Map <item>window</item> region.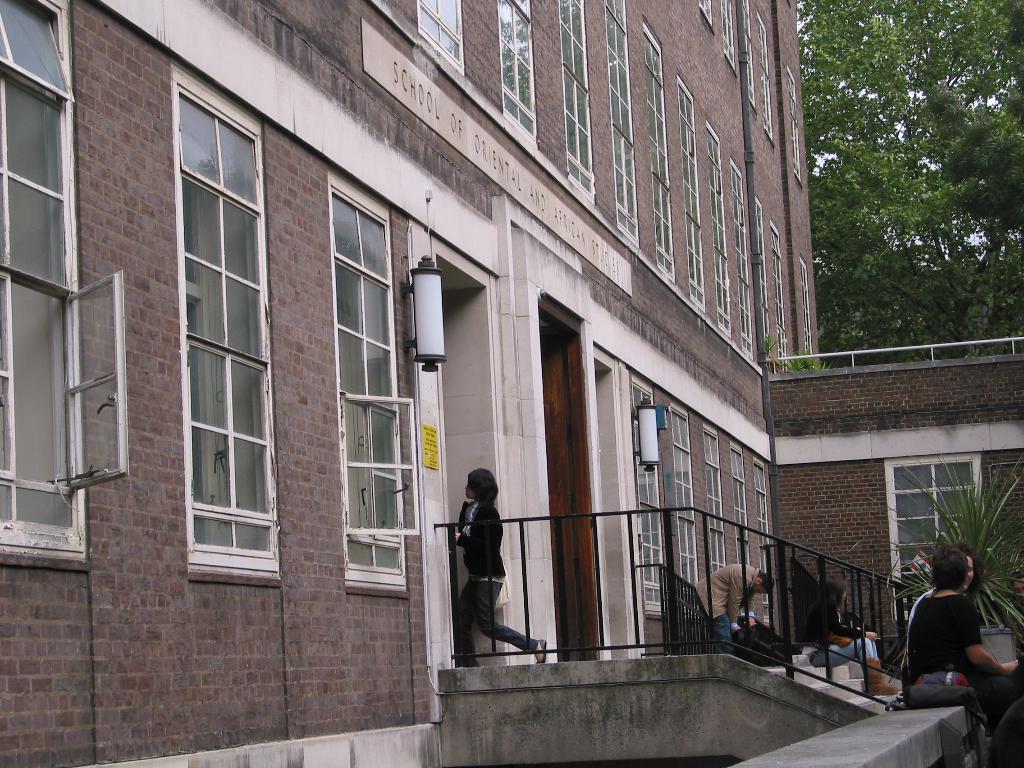
Mapped to (left=740, top=0, right=756, bottom=105).
